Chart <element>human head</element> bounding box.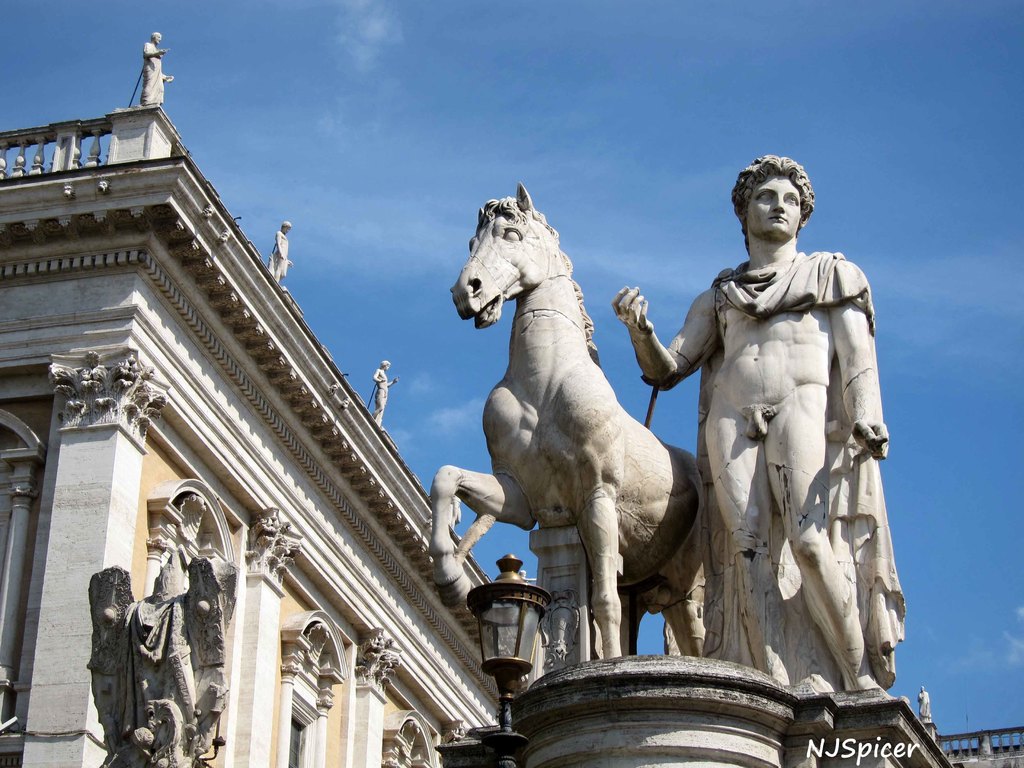
Charted: bbox=[381, 360, 390, 369].
